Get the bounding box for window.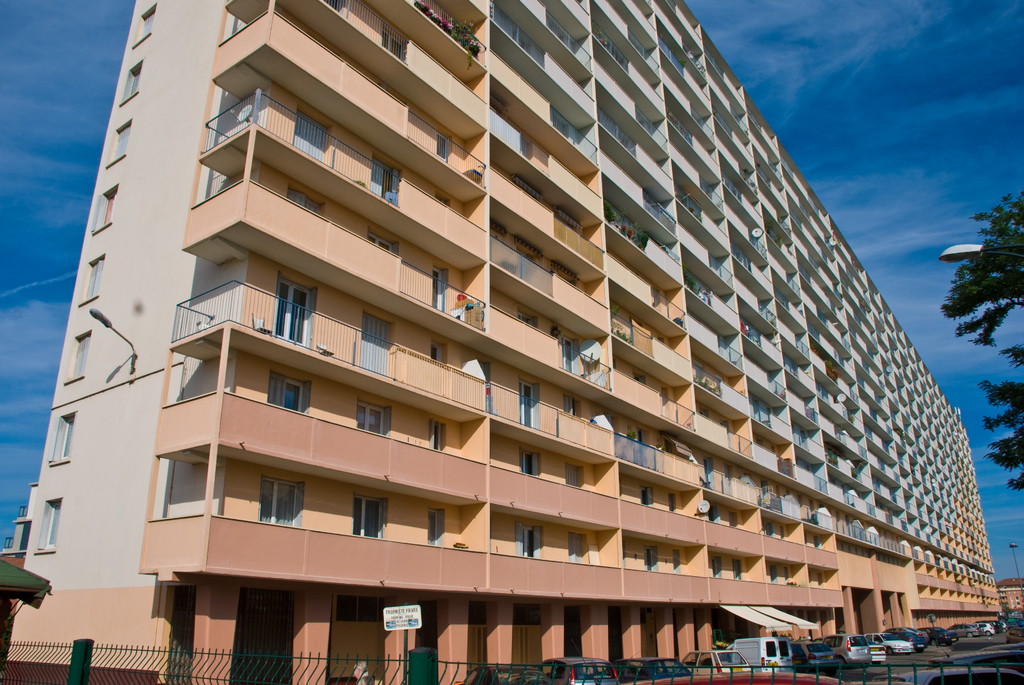
<region>121, 65, 142, 102</region>.
